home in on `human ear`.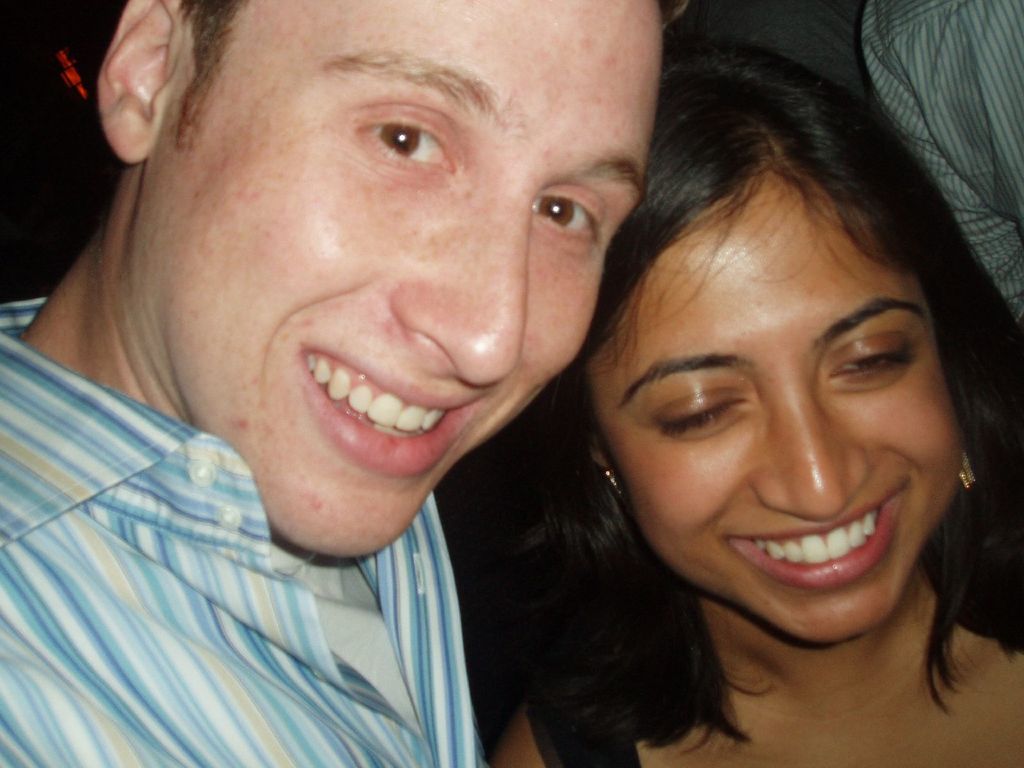
Homed in at 97, 0, 189, 163.
